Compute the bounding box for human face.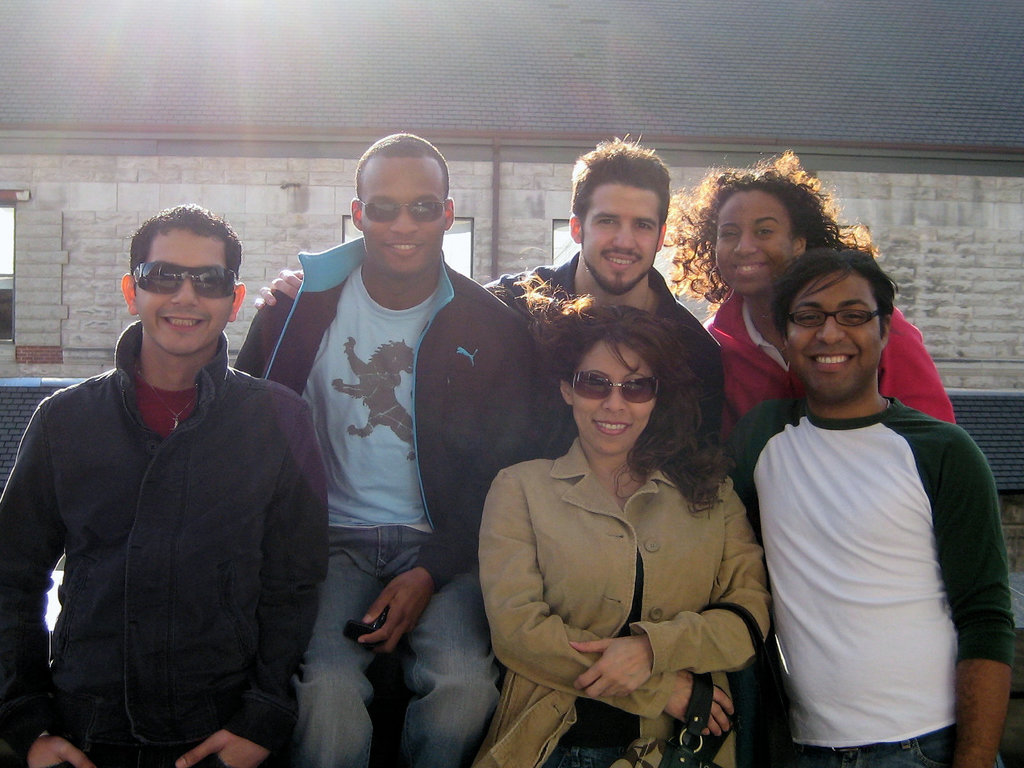
pyautogui.locateOnScreen(573, 344, 653, 455).
